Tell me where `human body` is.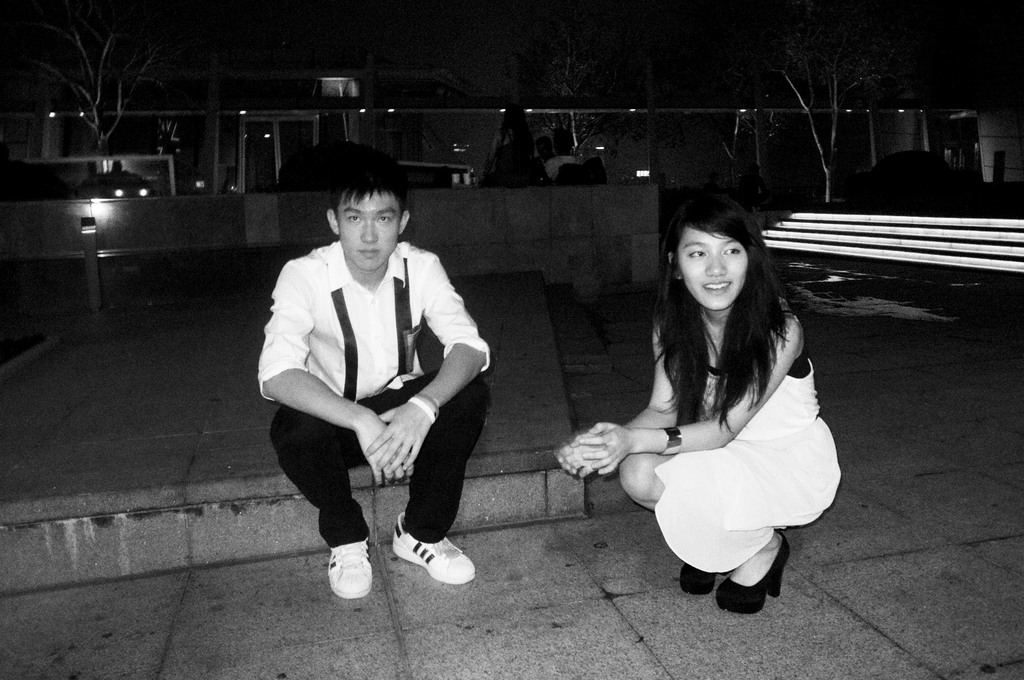
`human body` is at (x1=260, y1=182, x2=495, y2=604).
